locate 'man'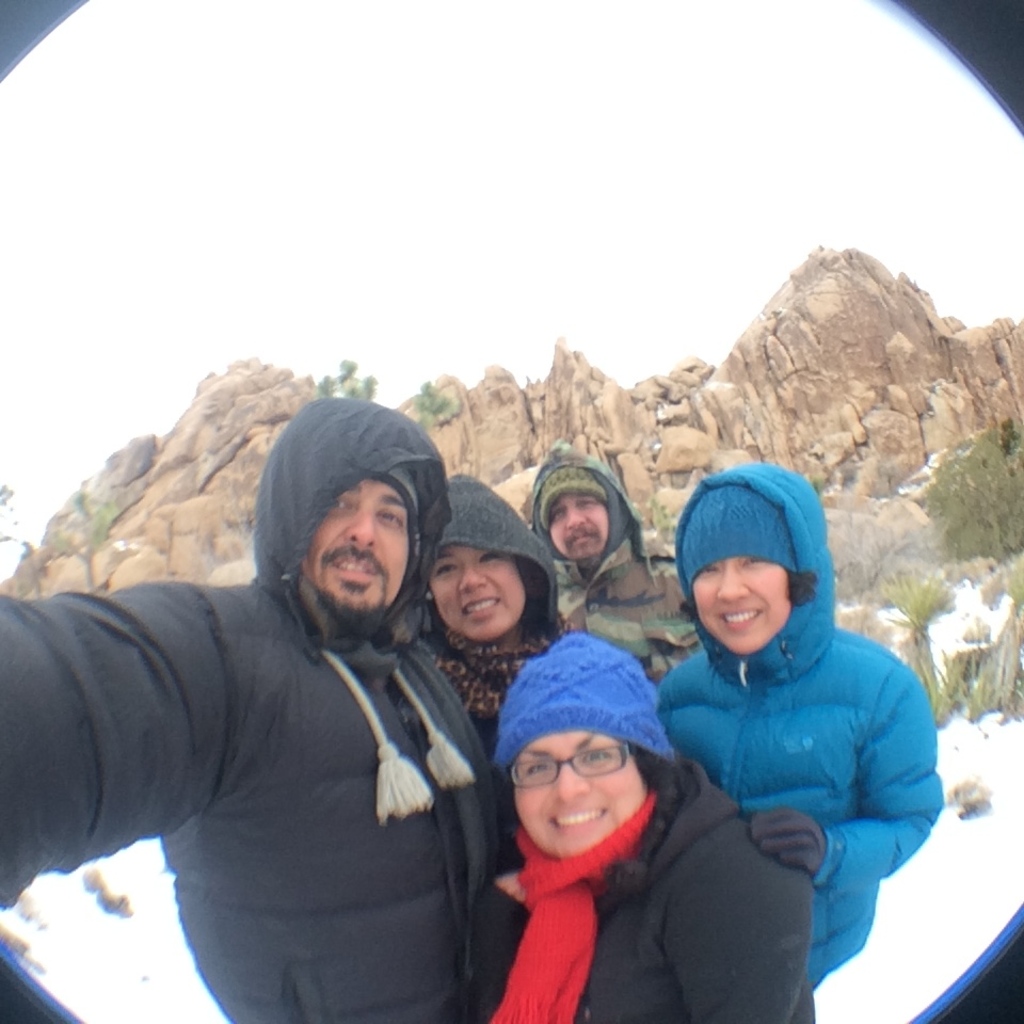
locate(45, 388, 532, 1023)
